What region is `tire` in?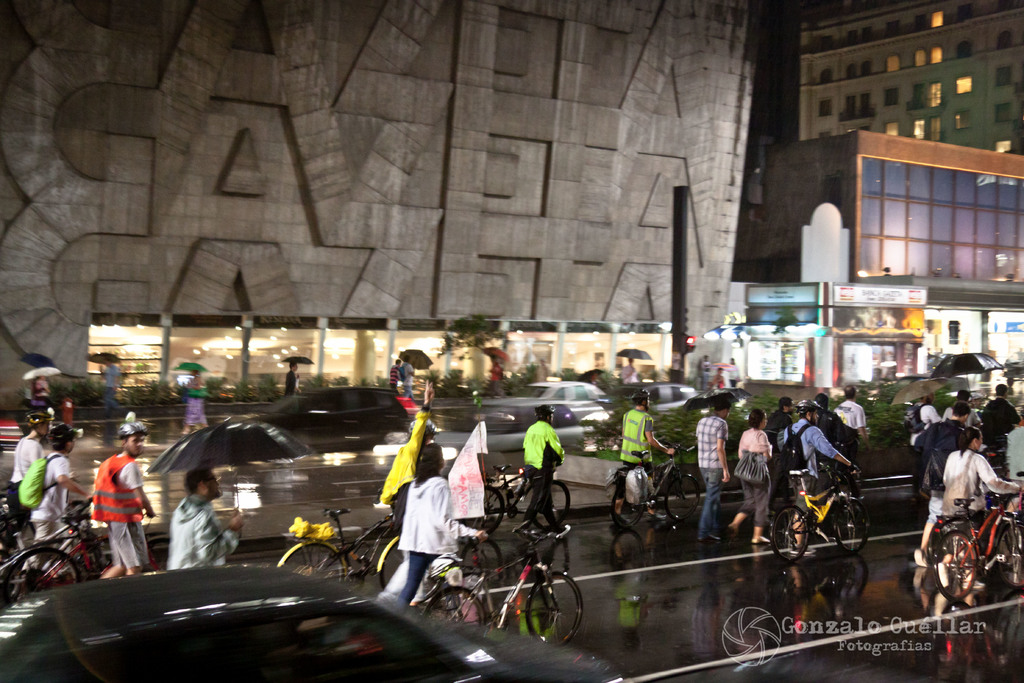
525,573,584,644.
